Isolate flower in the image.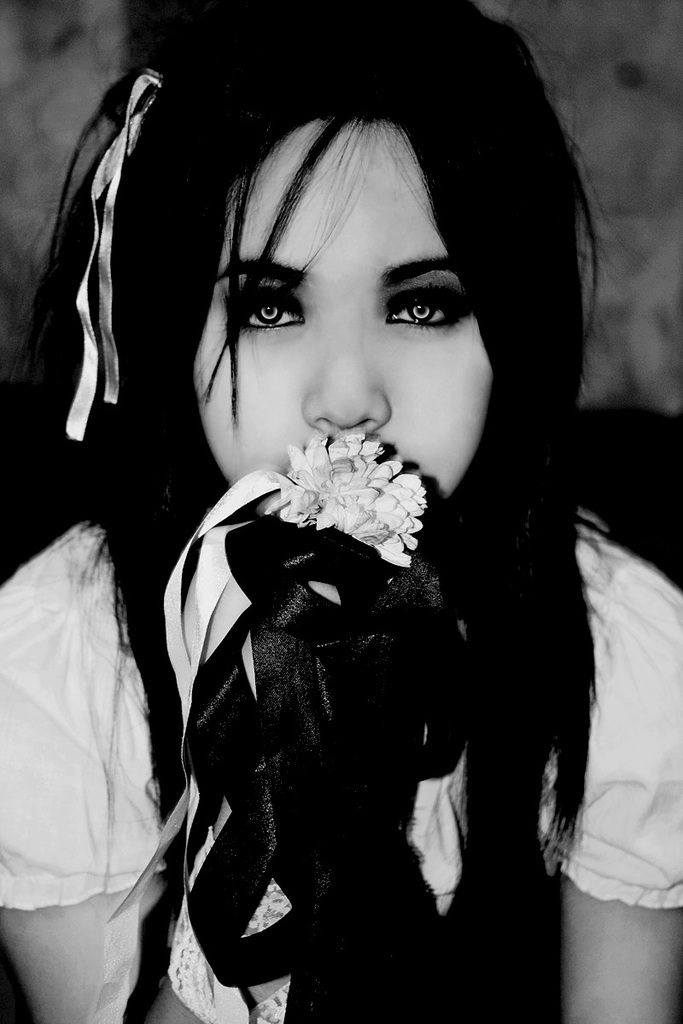
Isolated region: (x1=219, y1=444, x2=450, y2=546).
